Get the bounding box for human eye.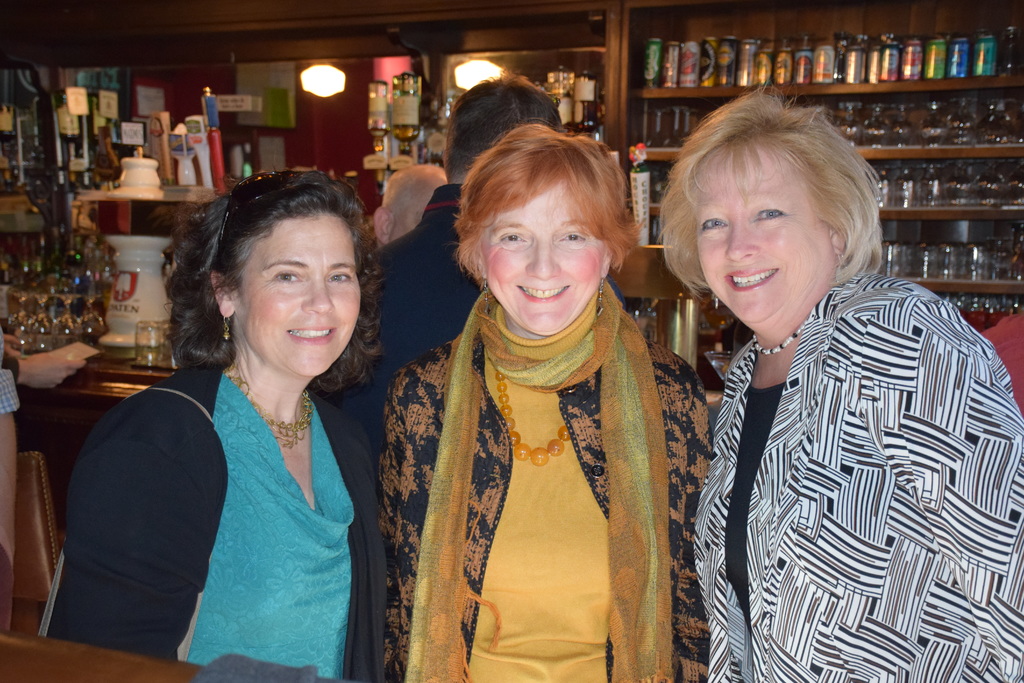
detection(326, 269, 353, 283).
